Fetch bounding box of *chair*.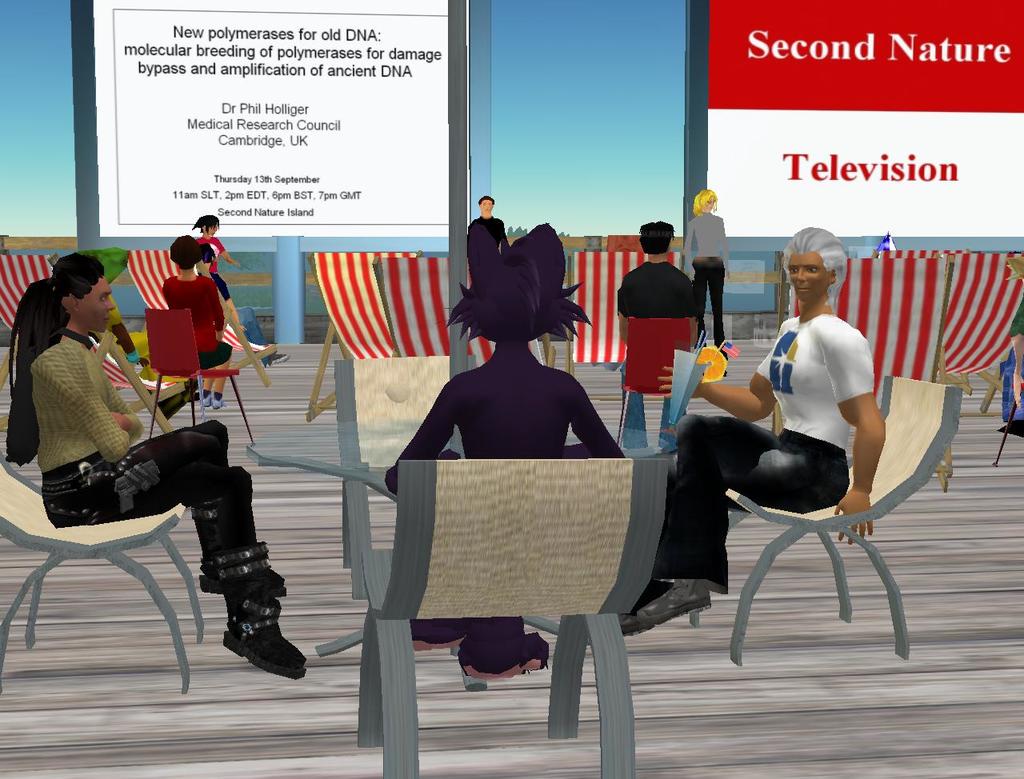
Bbox: box=[938, 253, 1023, 409].
